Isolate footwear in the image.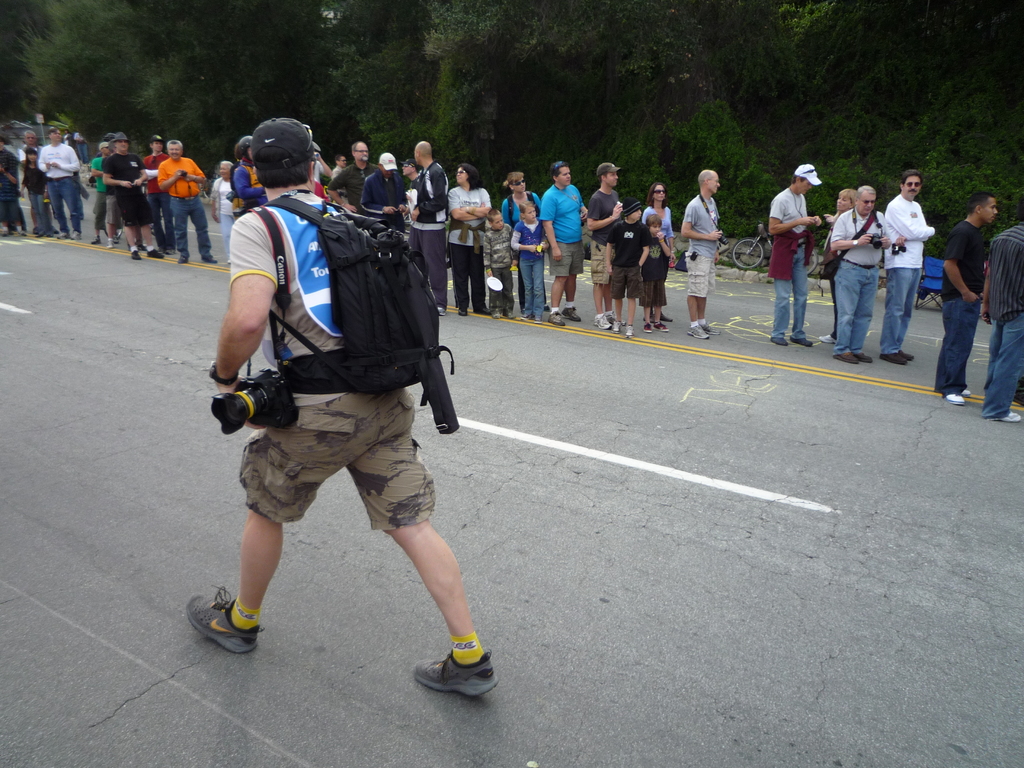
Isolated region: 997 411 1023 422.
